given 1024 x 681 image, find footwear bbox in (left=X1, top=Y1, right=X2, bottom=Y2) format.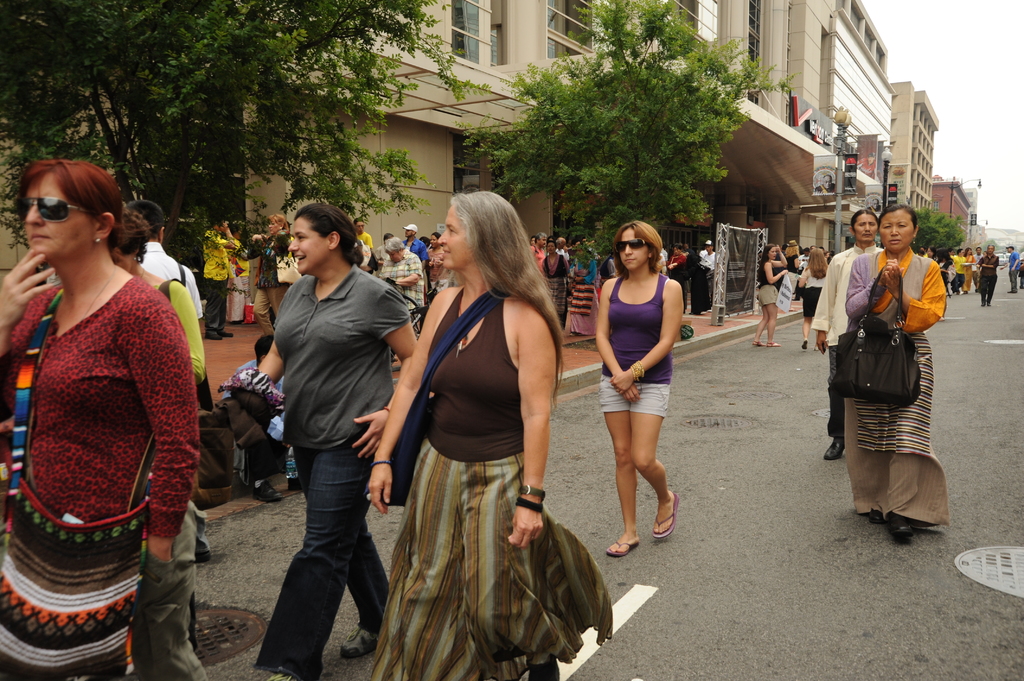
(left=250, top=481, right=287, bottom=501).
